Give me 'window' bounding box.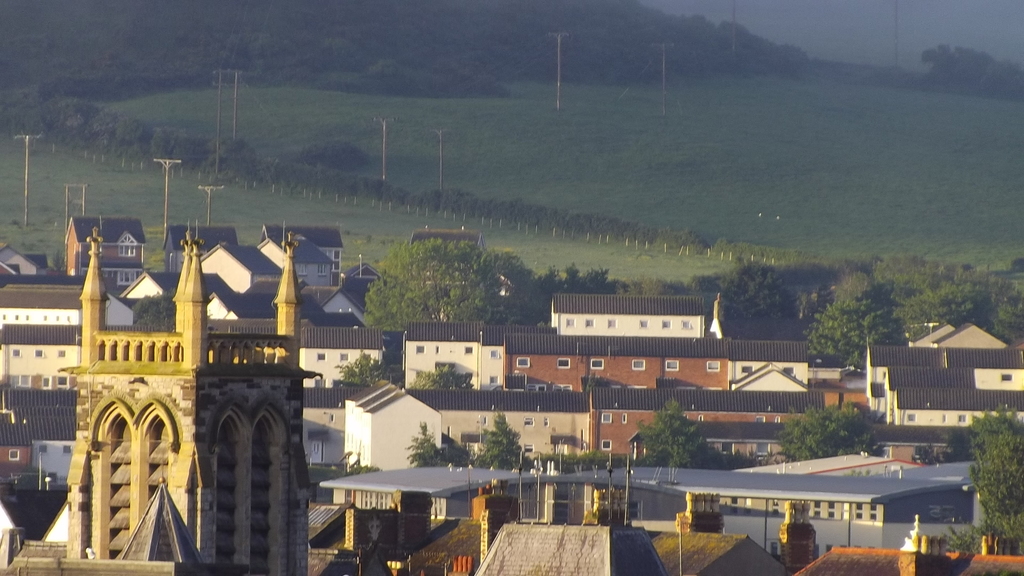
bbox(42, 374, 50, 388).
